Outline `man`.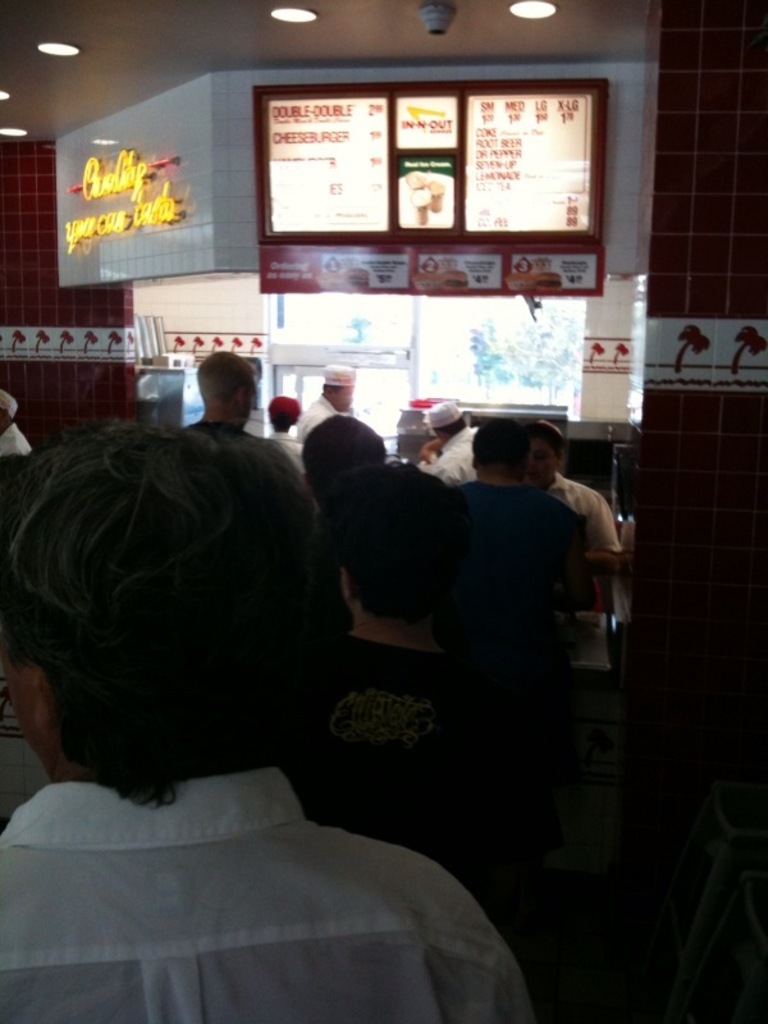
Outline: select_region(0, 424, 527, 1023).
